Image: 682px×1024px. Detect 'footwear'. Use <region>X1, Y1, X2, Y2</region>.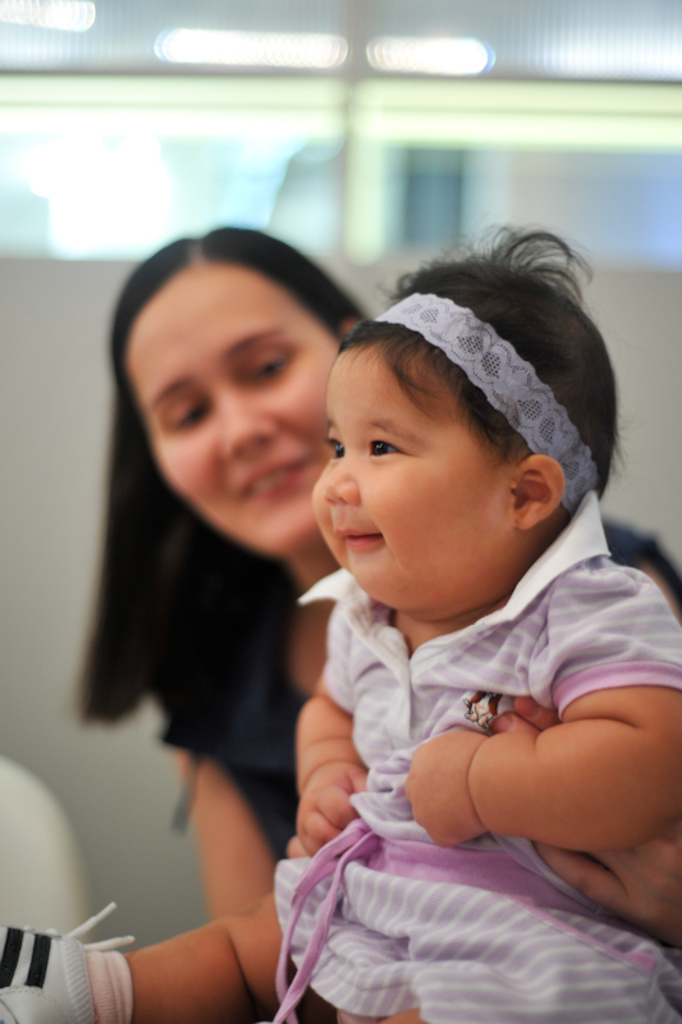
<region>0, 902, 131, 1023</region>.
